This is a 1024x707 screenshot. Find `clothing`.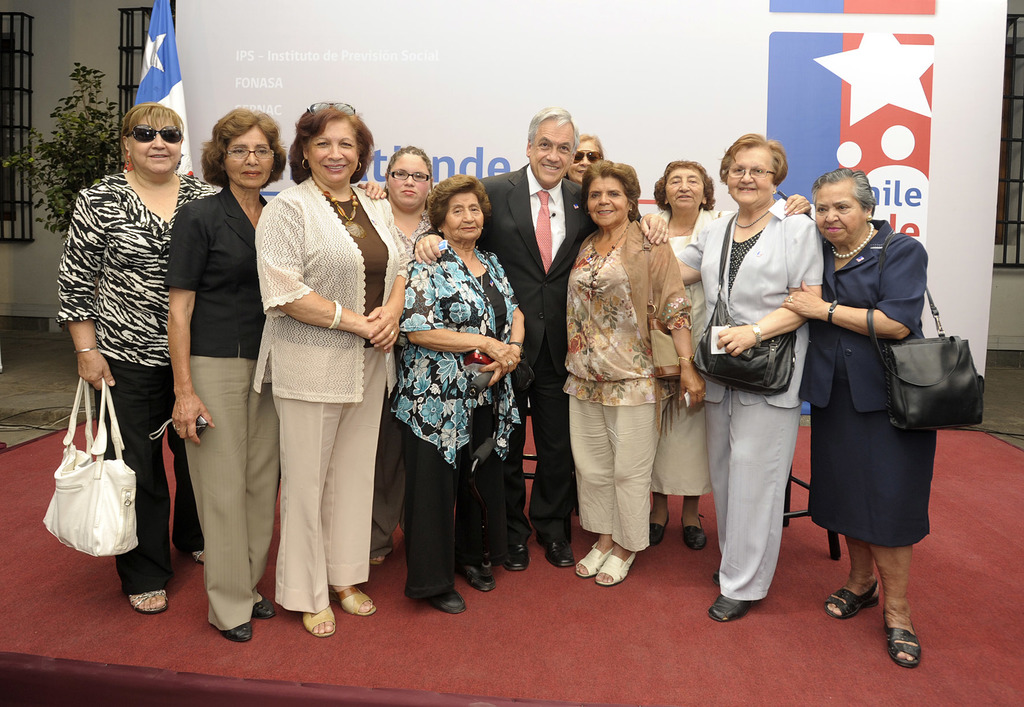
Bounding box: crop(478, 160, 583, 550).
